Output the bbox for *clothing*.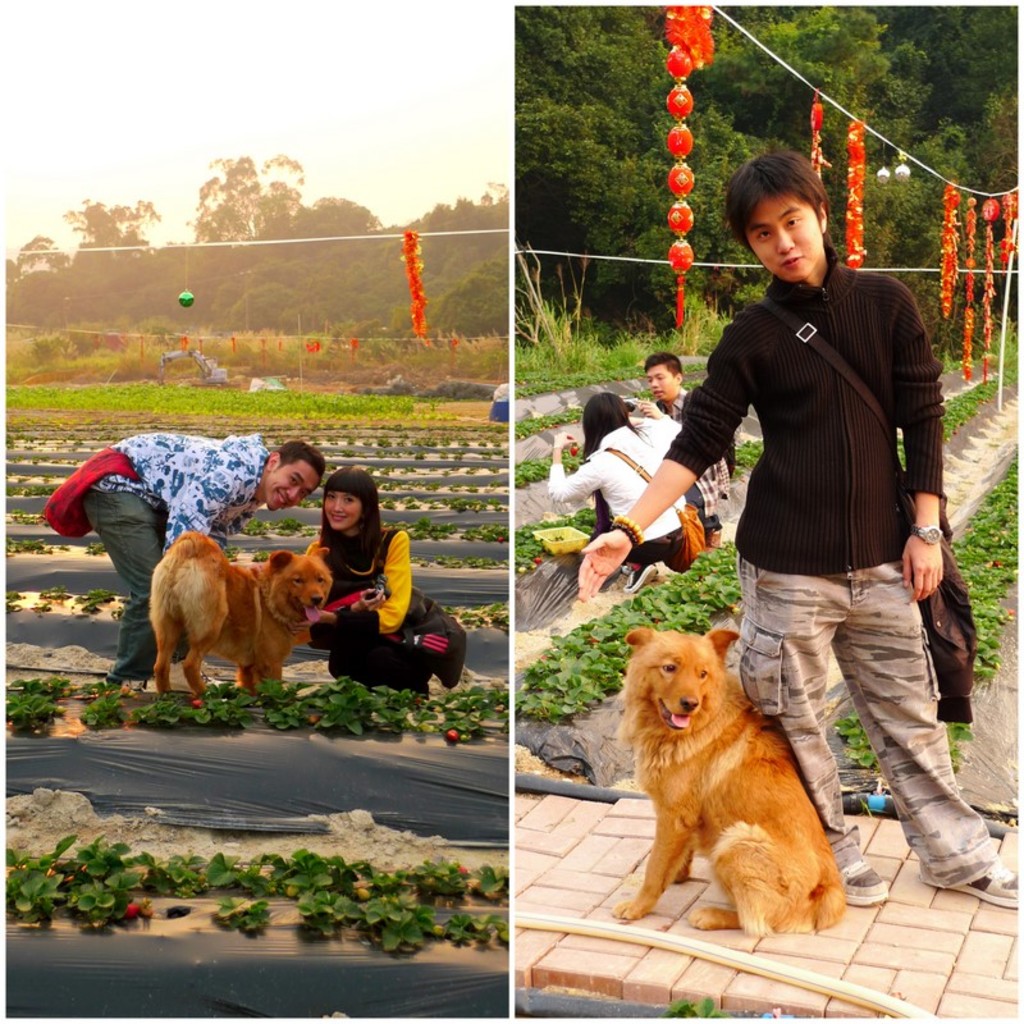
[662,238,1005,886].
